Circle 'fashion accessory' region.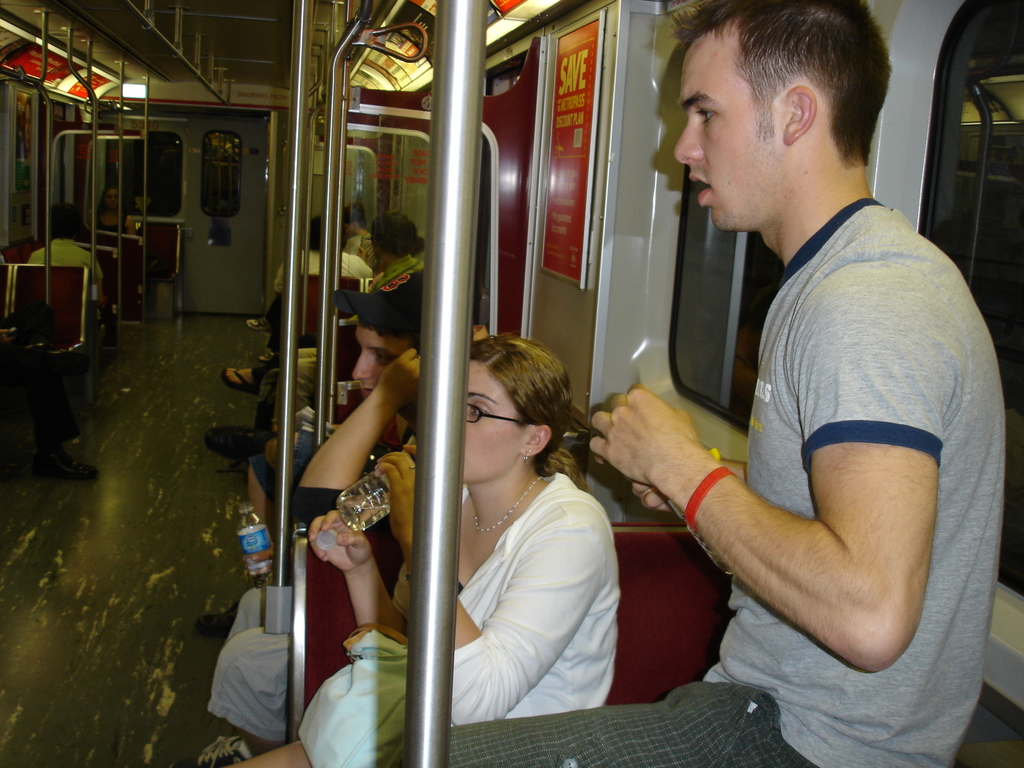
Region: 195 601 238 637.
